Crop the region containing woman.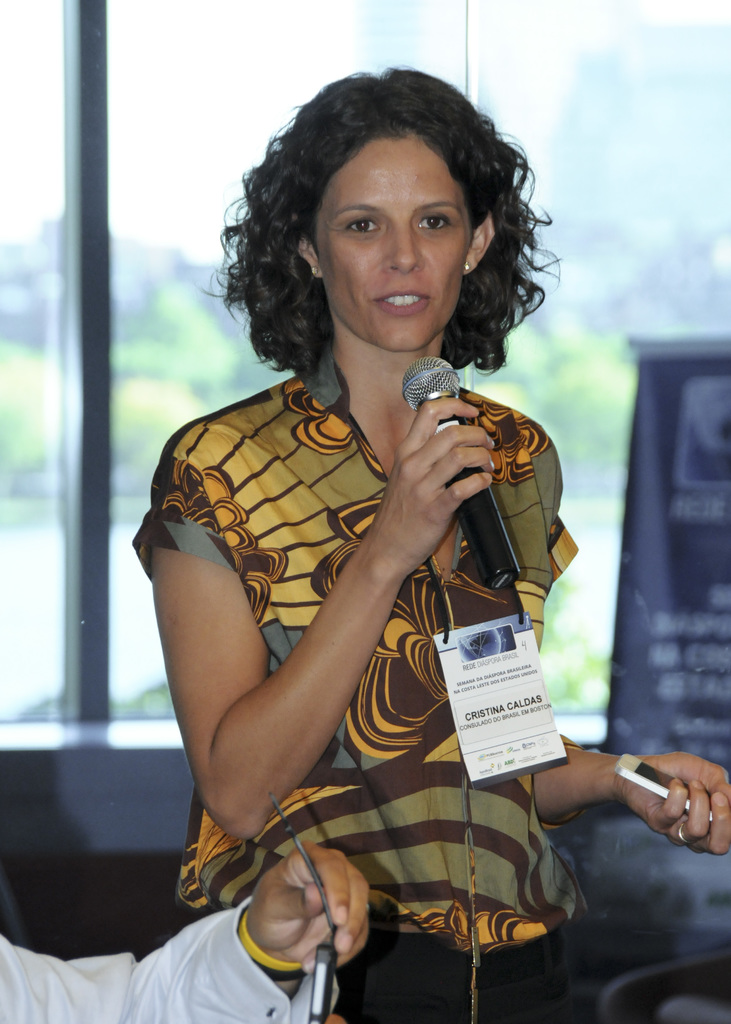
Crop region: BBox(127, 56, 730, 1023).
